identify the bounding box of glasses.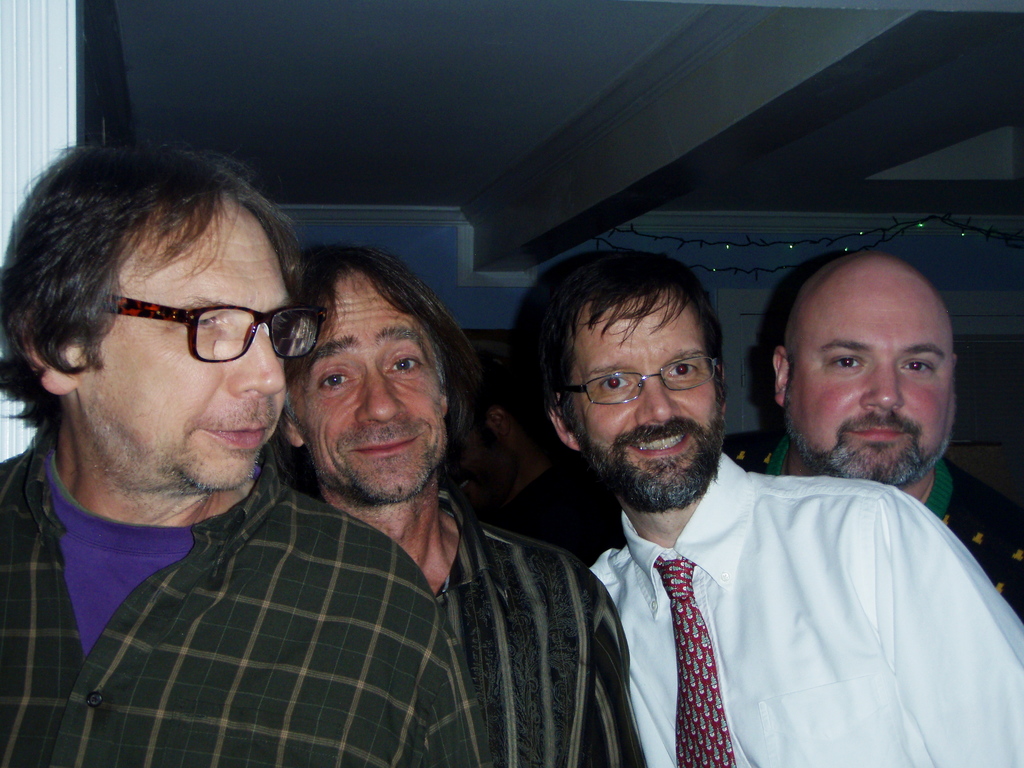
{"left": 104, "top": 294, "right": 323, "bottom": 367}.
